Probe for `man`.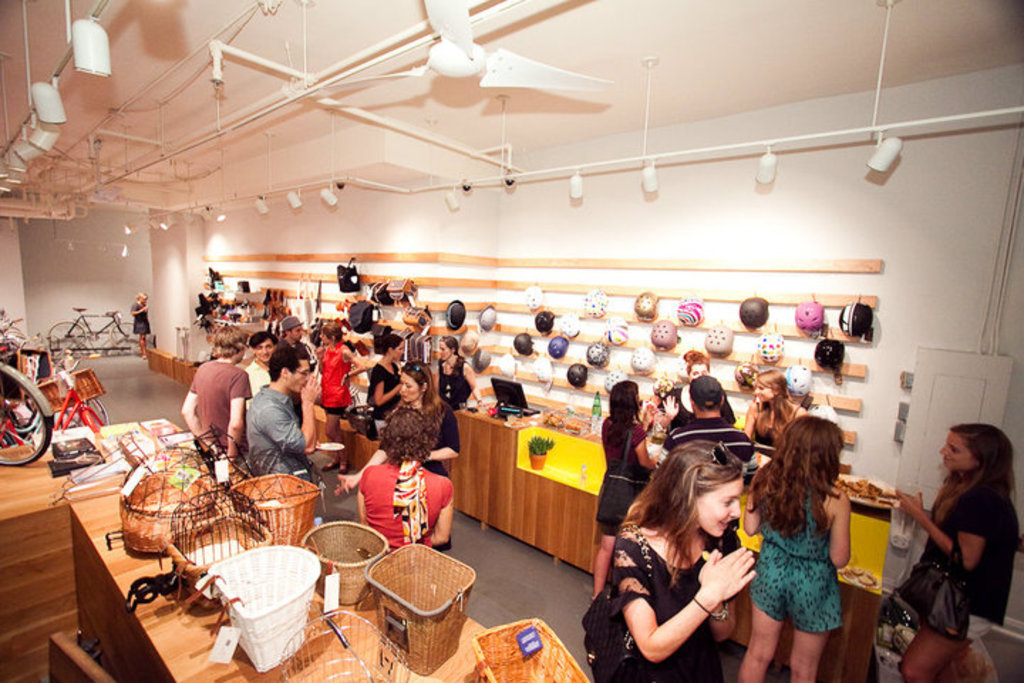
Probe result: Rect(179, 326, 252, 460).
